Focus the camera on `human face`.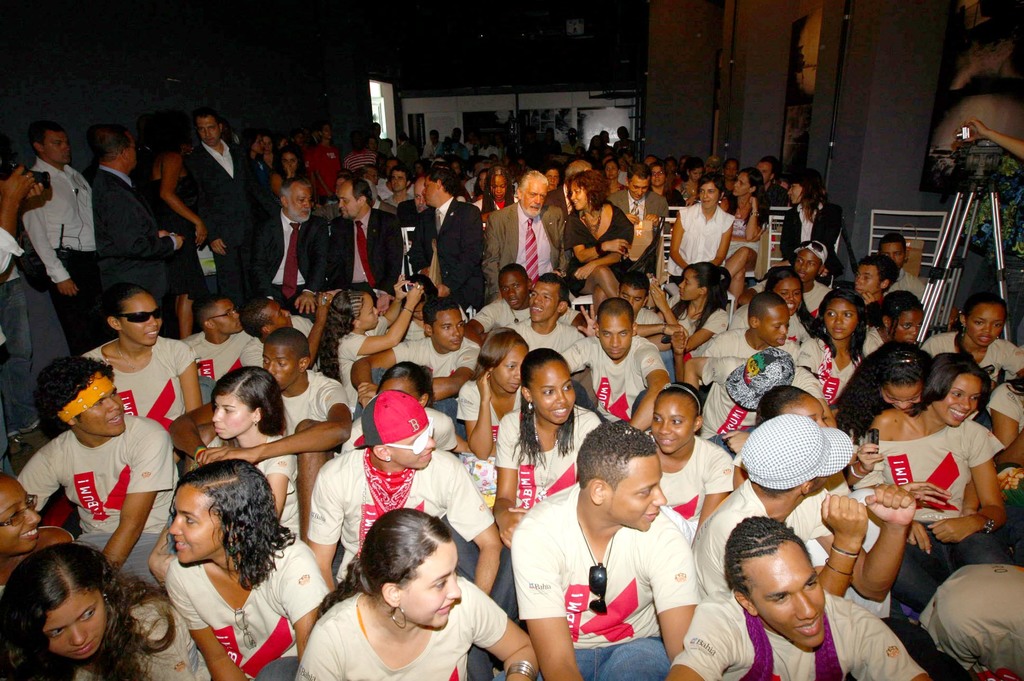
Focus region: pyautogui.locateOnScreen(195, 120, 220, 146).
